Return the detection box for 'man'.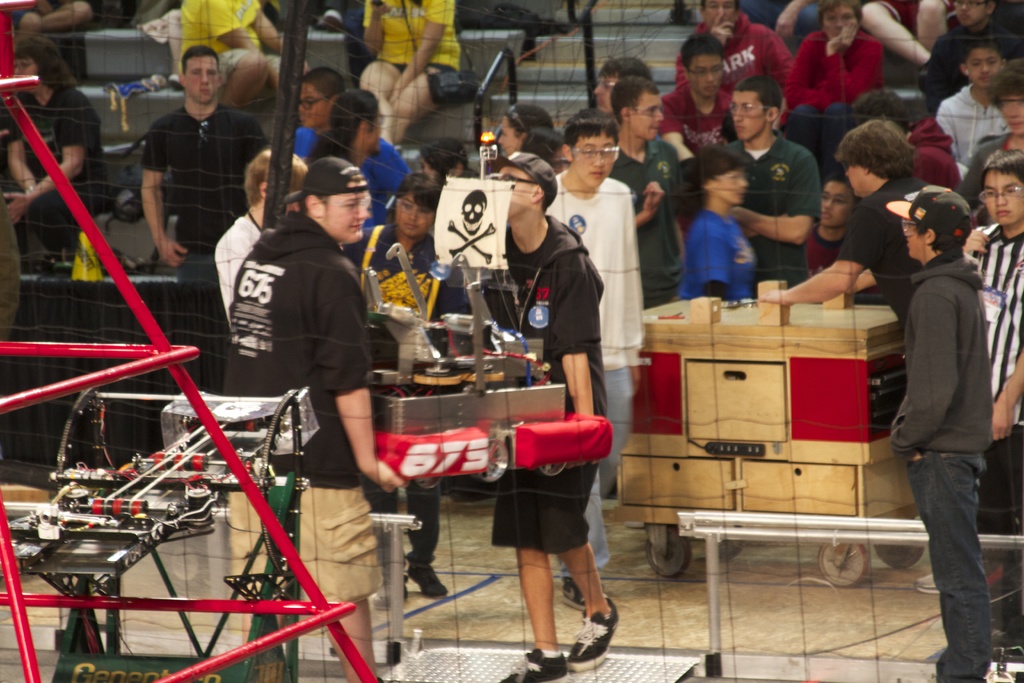
bbox(960, 149, 1023, 648).
